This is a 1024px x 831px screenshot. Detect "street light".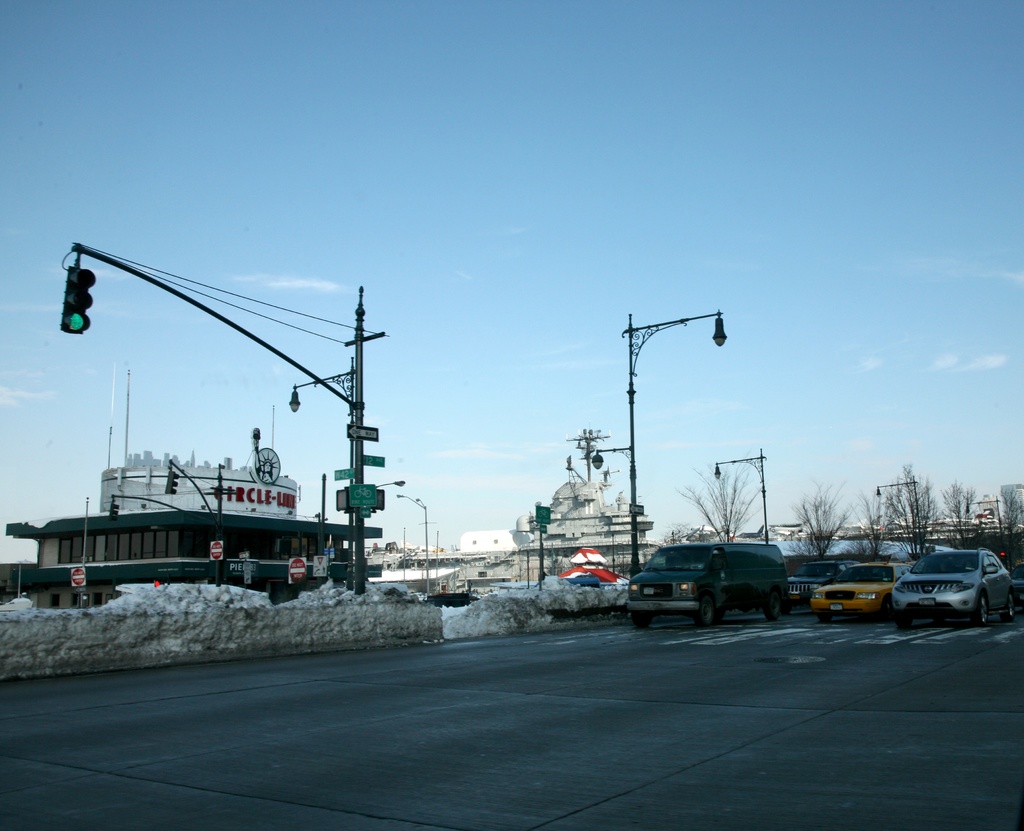
(389,494,431,595).
